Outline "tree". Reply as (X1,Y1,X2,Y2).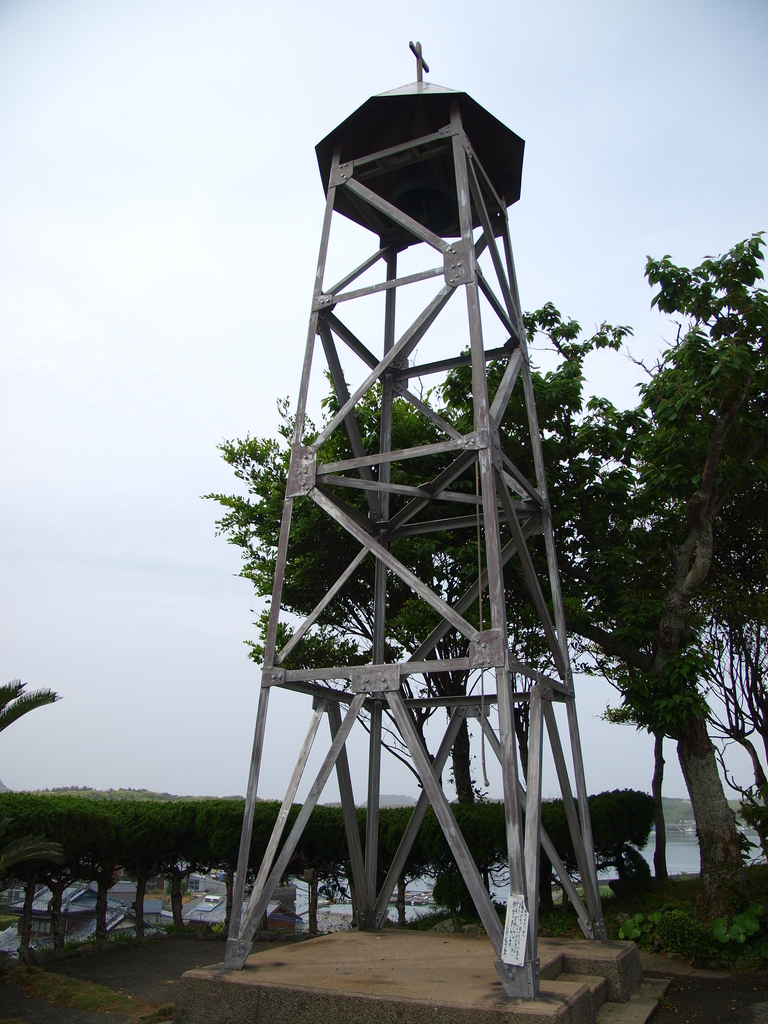
(150,801,231,935).
